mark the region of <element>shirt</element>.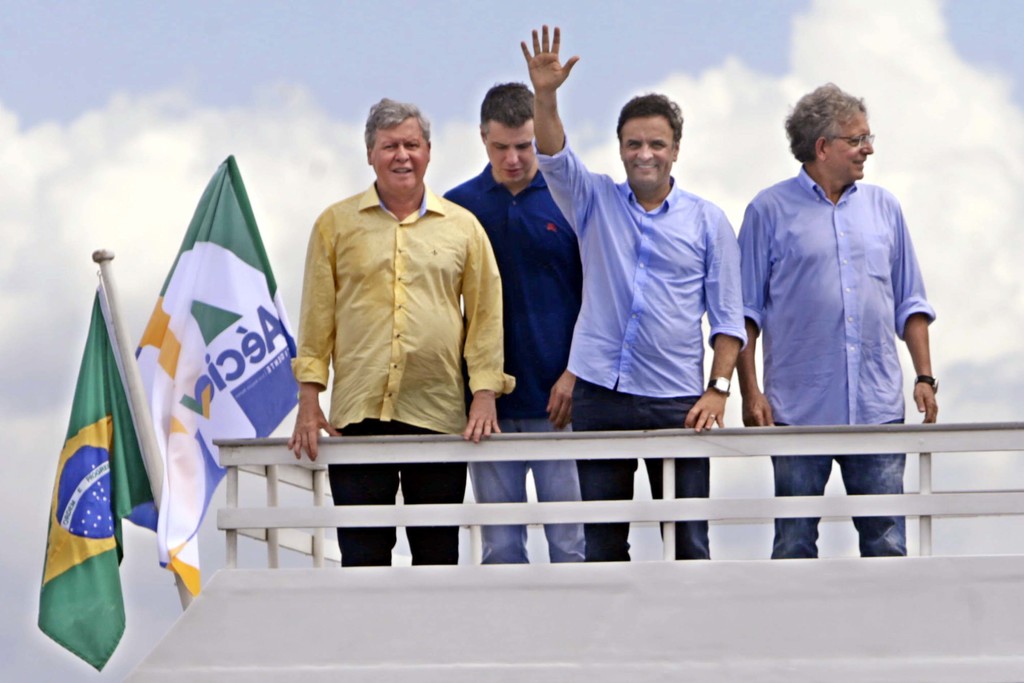
Region: <bbox>531, 138, 749, 397</bbox>.
